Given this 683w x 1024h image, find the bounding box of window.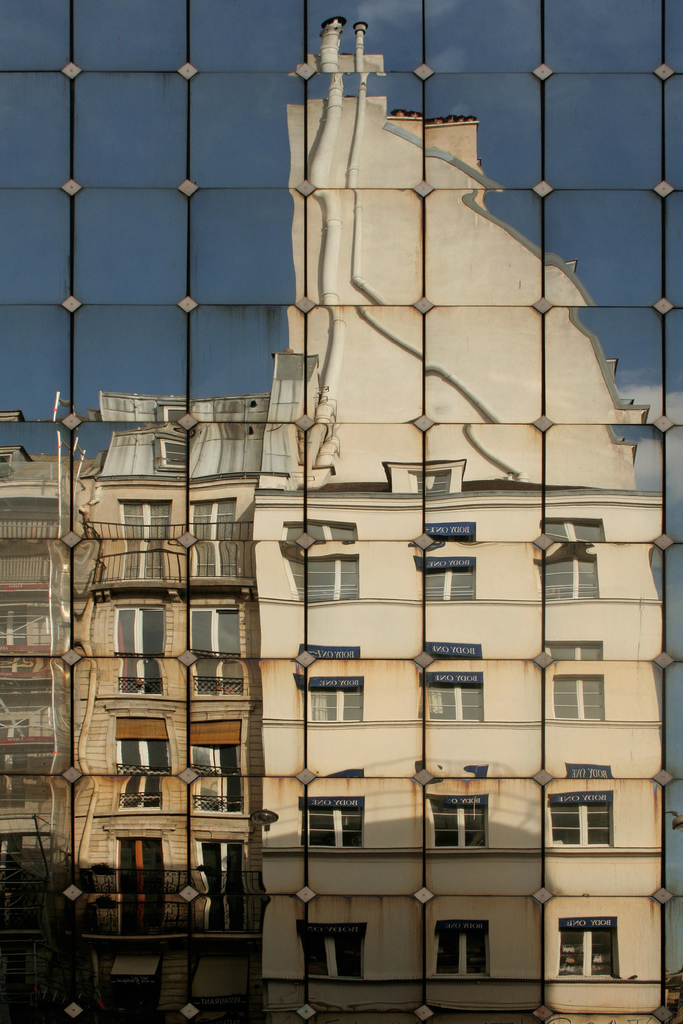
Rect(303, 803, 356, 850).
